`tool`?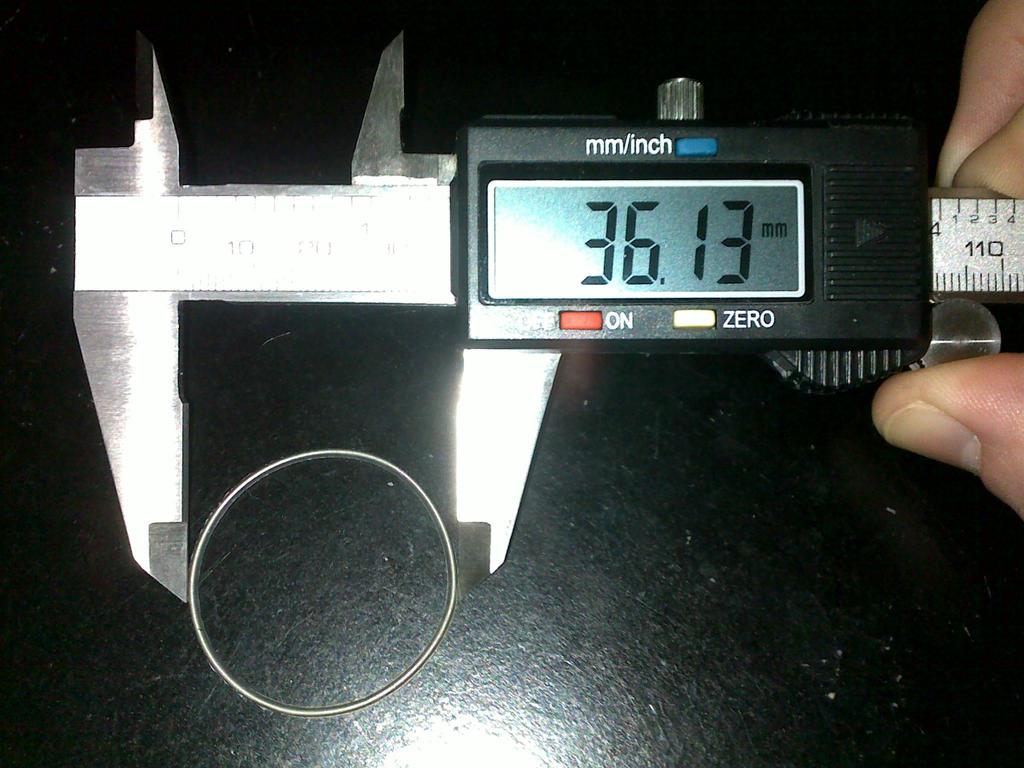
box=[61, 8, 1023, 600]
